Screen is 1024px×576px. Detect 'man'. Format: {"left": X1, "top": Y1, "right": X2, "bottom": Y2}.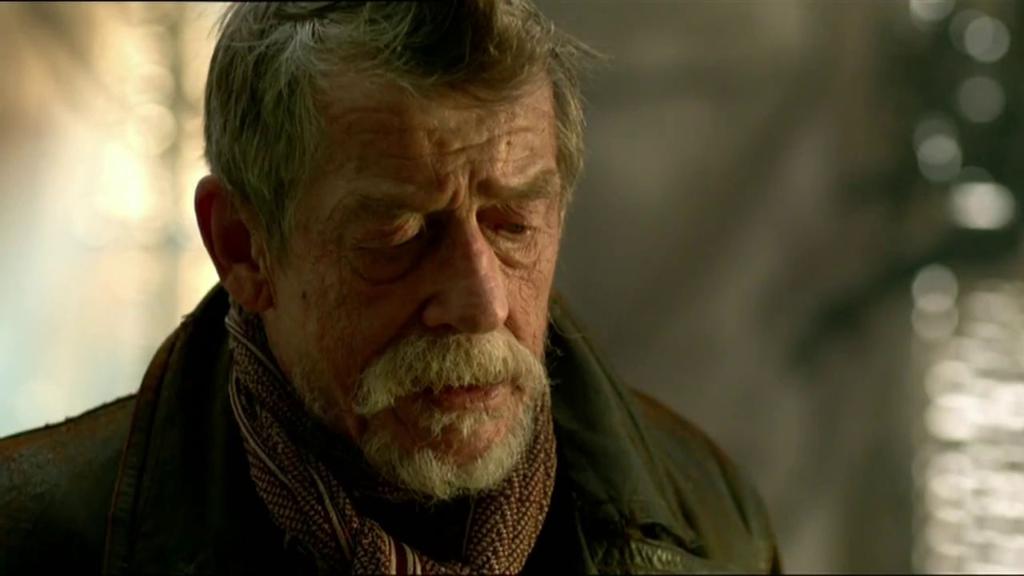
{"left": 34, "top": 15, "right": 760, "bottom": 574}.
